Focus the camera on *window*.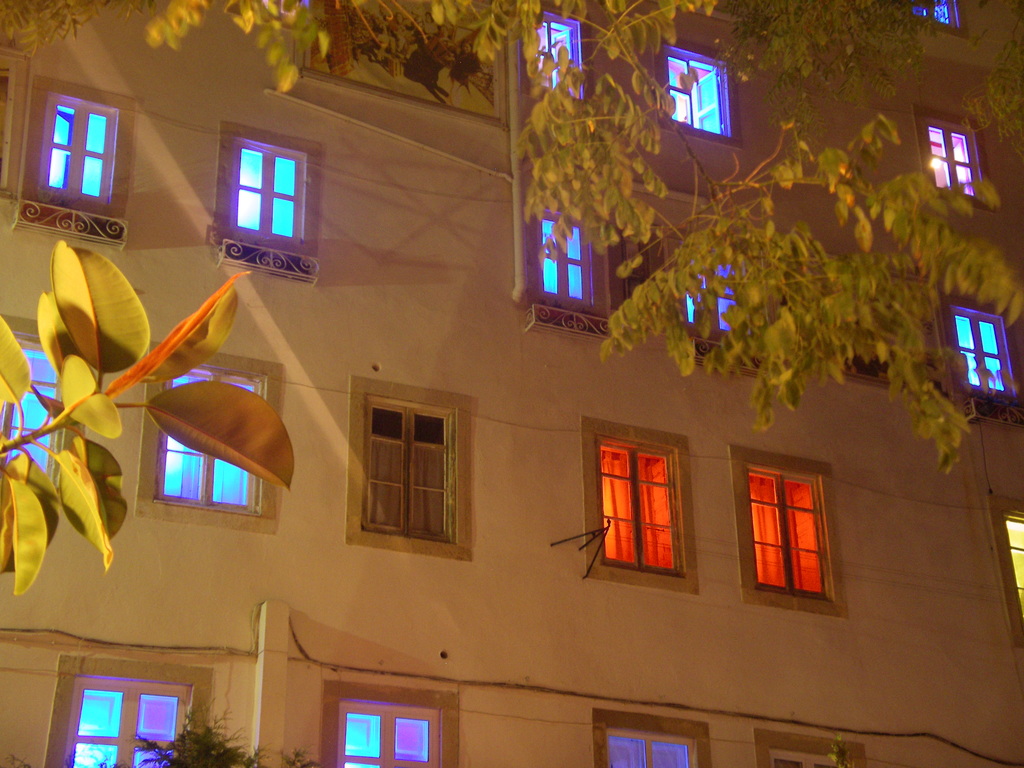
Focus region: 40/92/126/207.
